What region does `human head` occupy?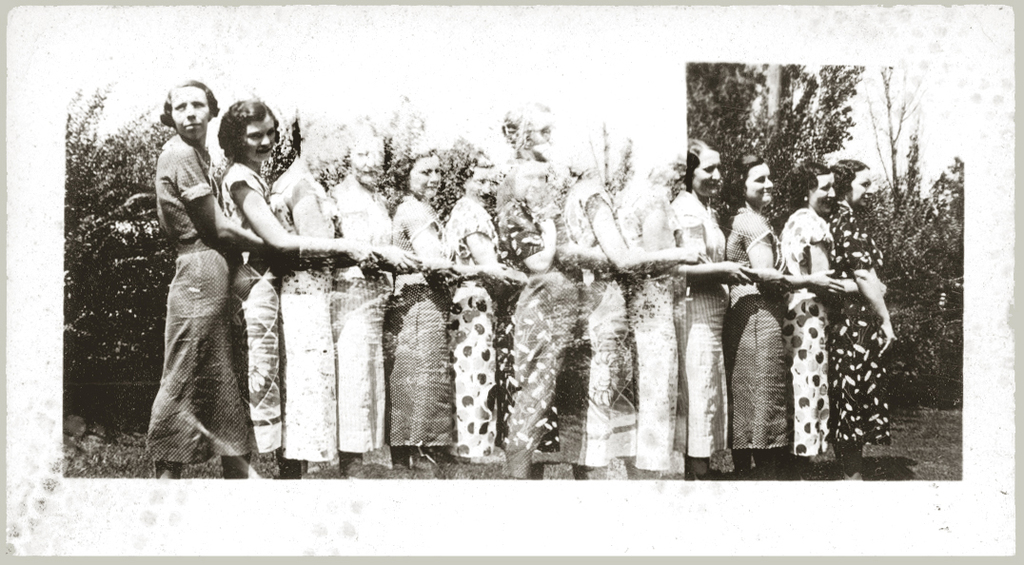
box(392, 143, 445, 203).
